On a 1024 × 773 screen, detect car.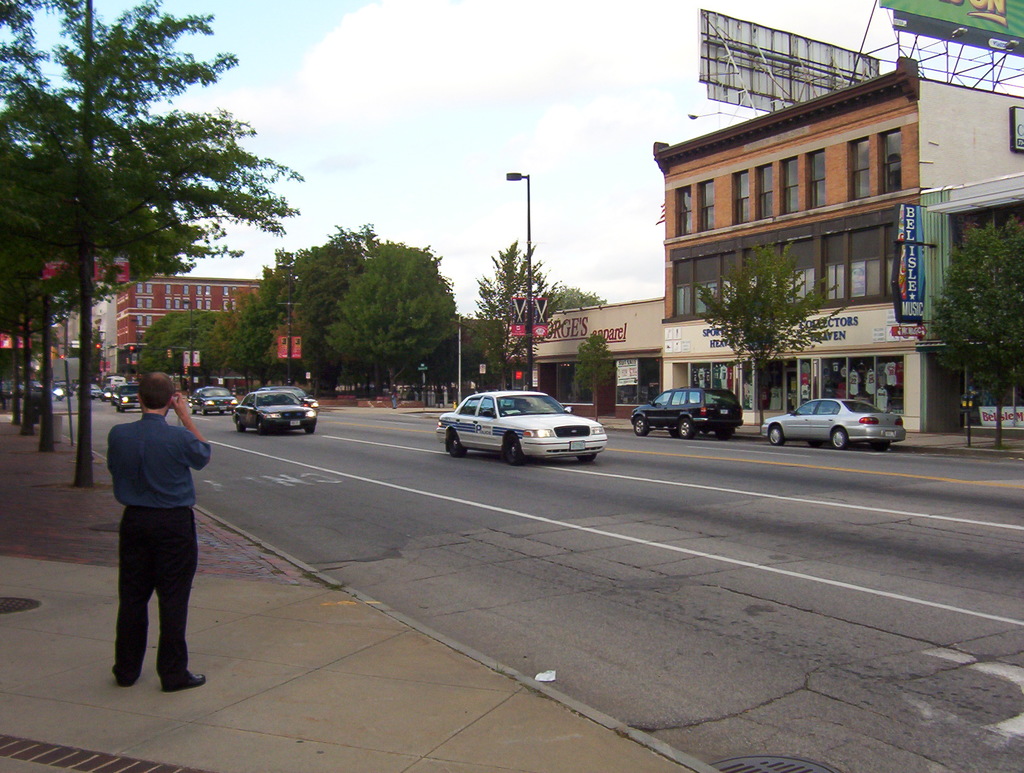
(x1=762, y1=398, x2=907, y2=452).
